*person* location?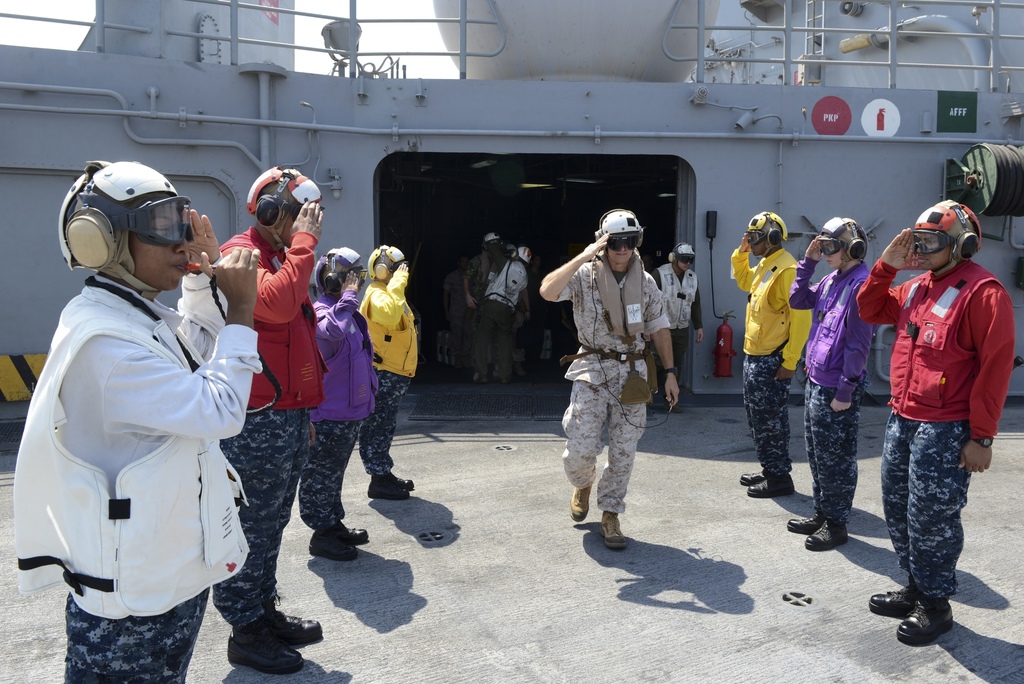
BBox(533, 204, 677, 550)
